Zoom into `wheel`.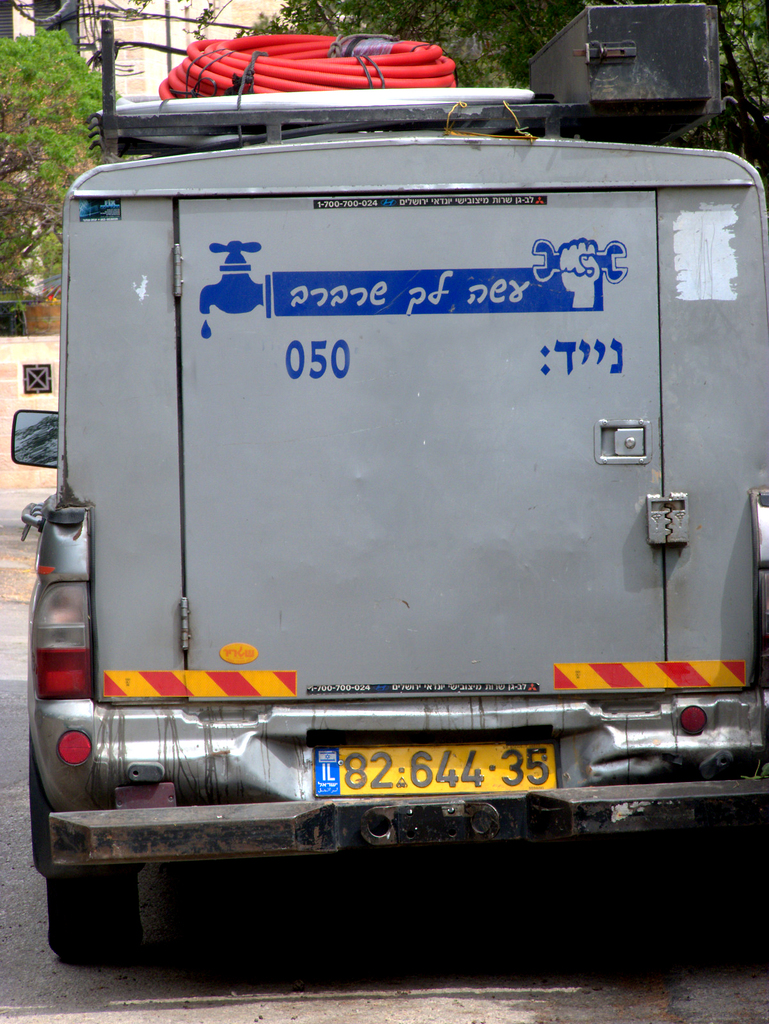
Zoom target: <bbox>38, 860, 162, 970</bbox>.
